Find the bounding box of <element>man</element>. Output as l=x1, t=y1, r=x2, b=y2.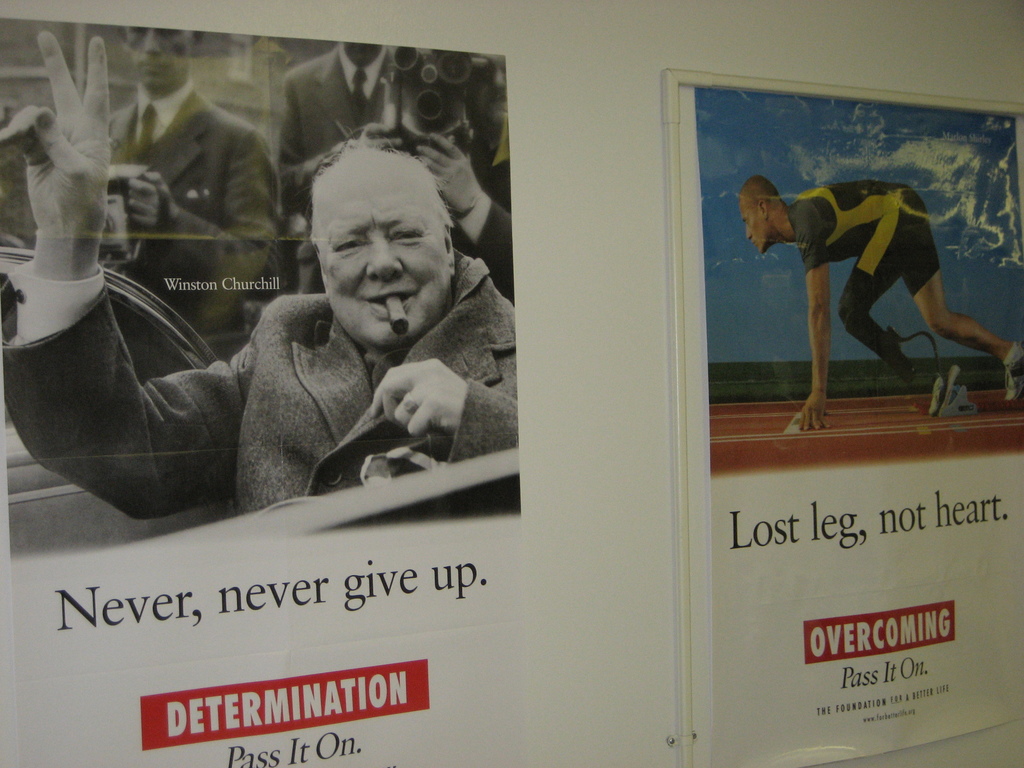
l=0, t=32, r=517, b=522.
